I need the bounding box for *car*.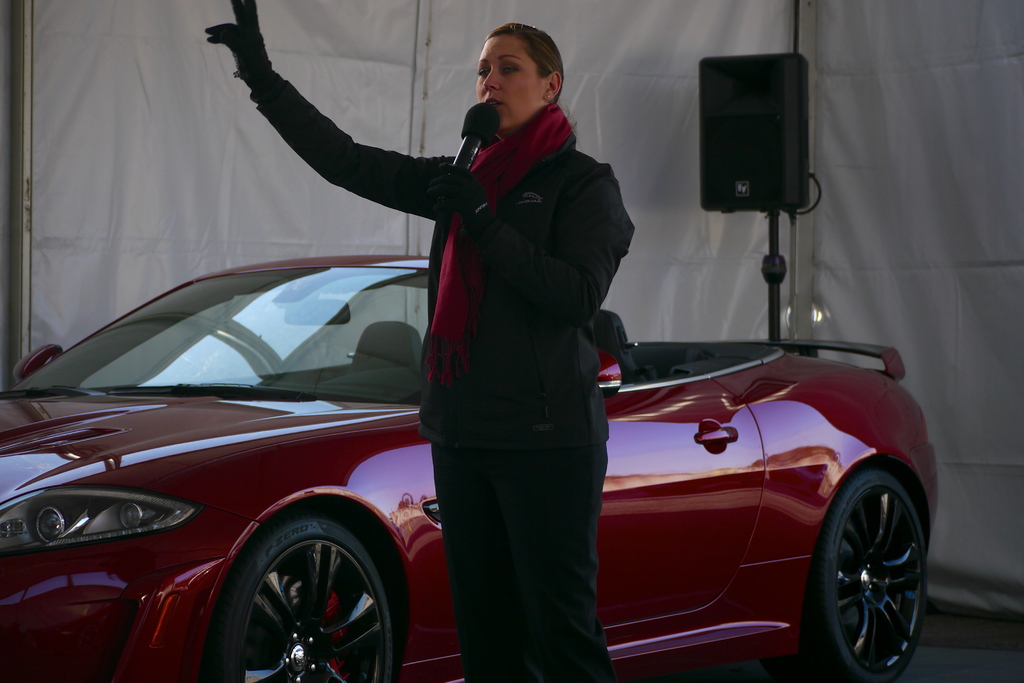
Here it is: pyautogui.locateOnScreen(0, 256, 947, 682).
